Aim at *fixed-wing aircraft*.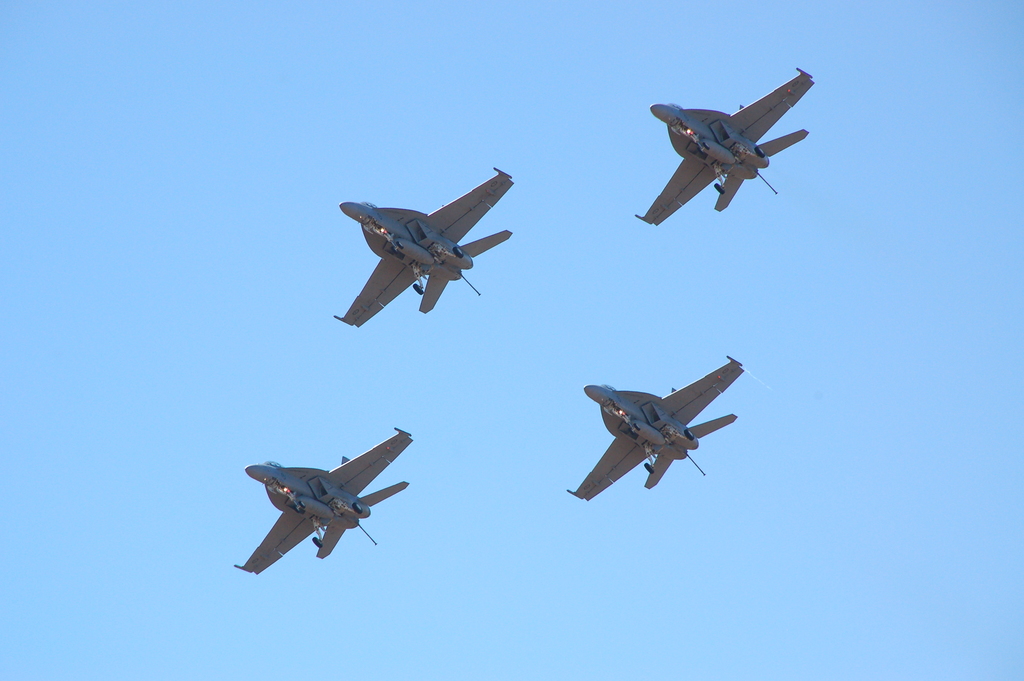
Aimed at select_region(333, 165, 515, 329).
